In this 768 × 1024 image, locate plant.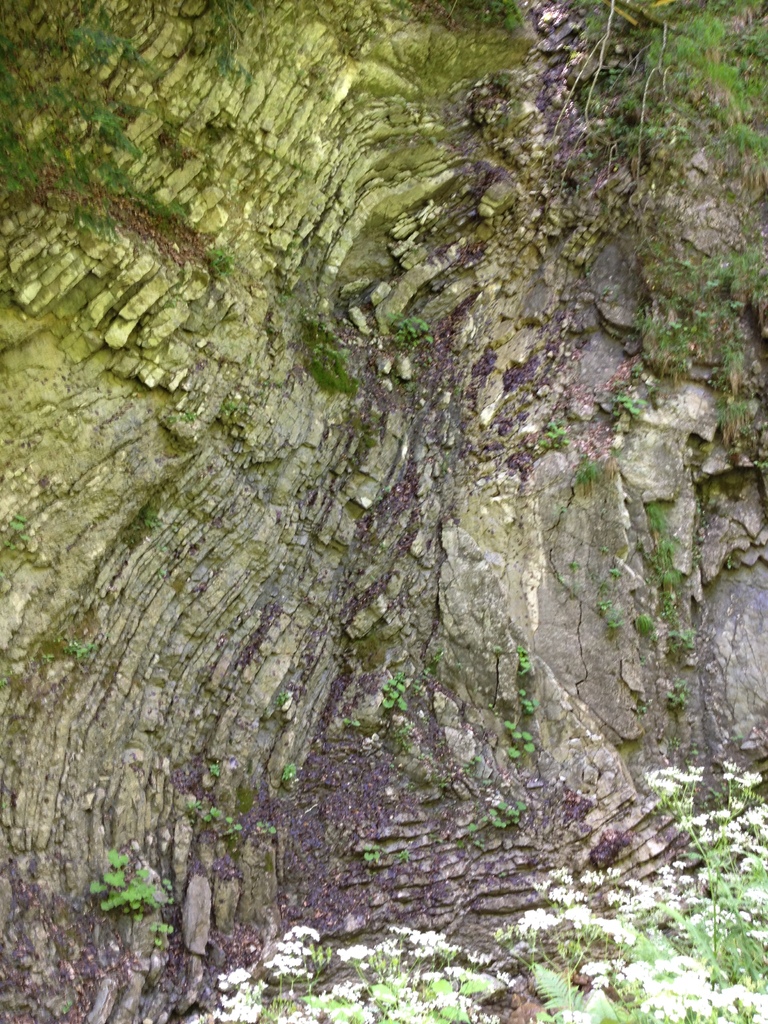
Bounding box: box(342, 715, 361, 729).
